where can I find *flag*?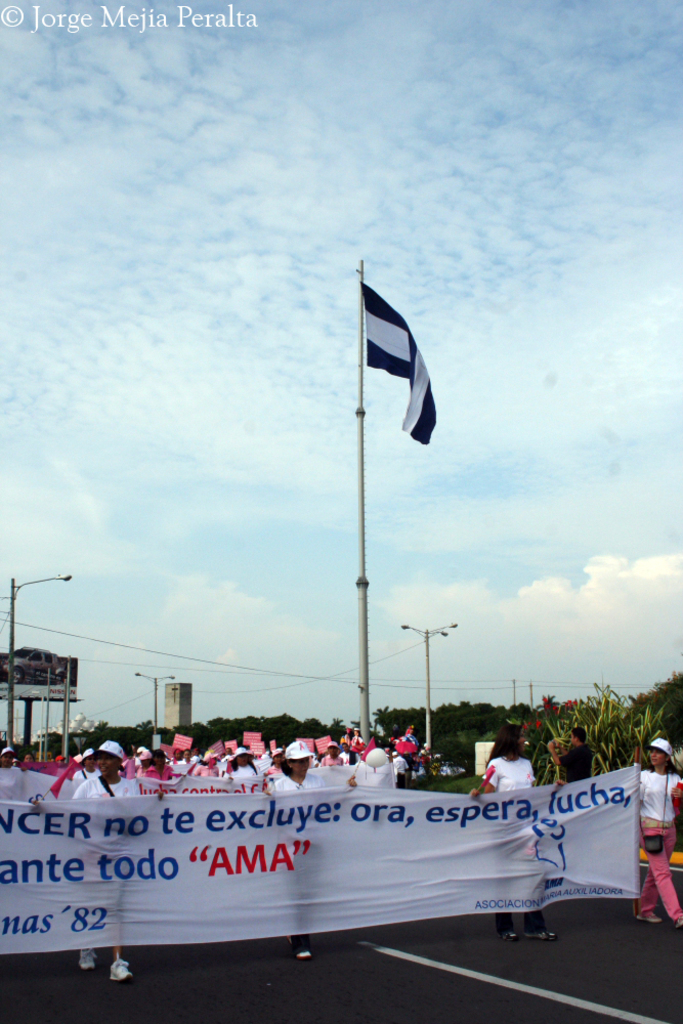
You can find it at (345,737,367,754).
